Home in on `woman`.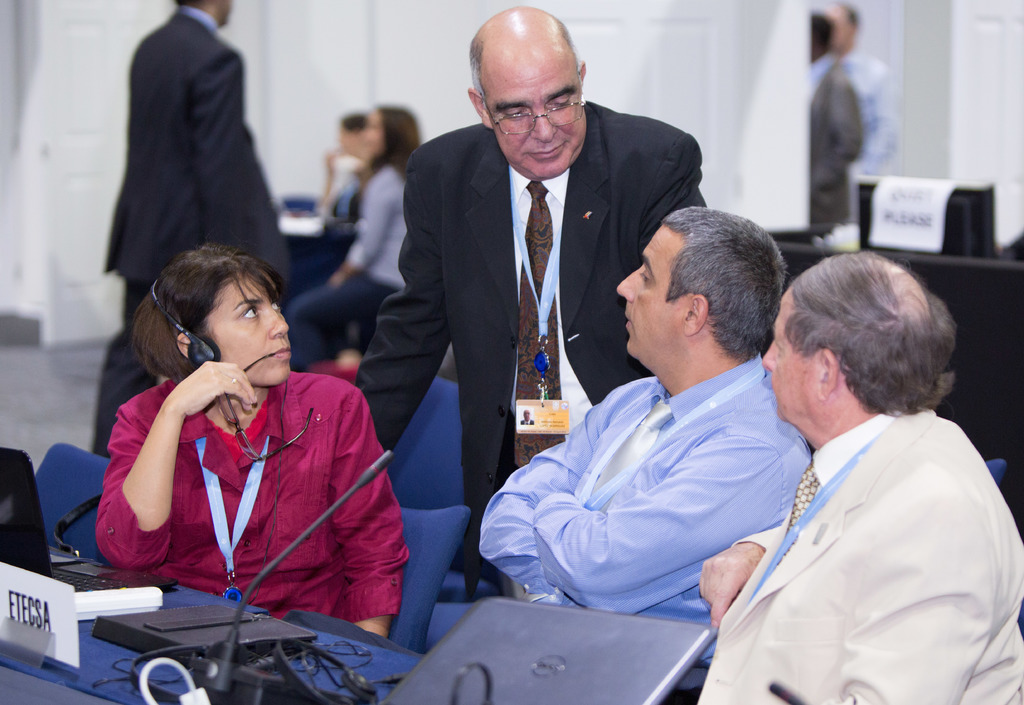
Homed in at bbox=(40, 224, 382, 632).
